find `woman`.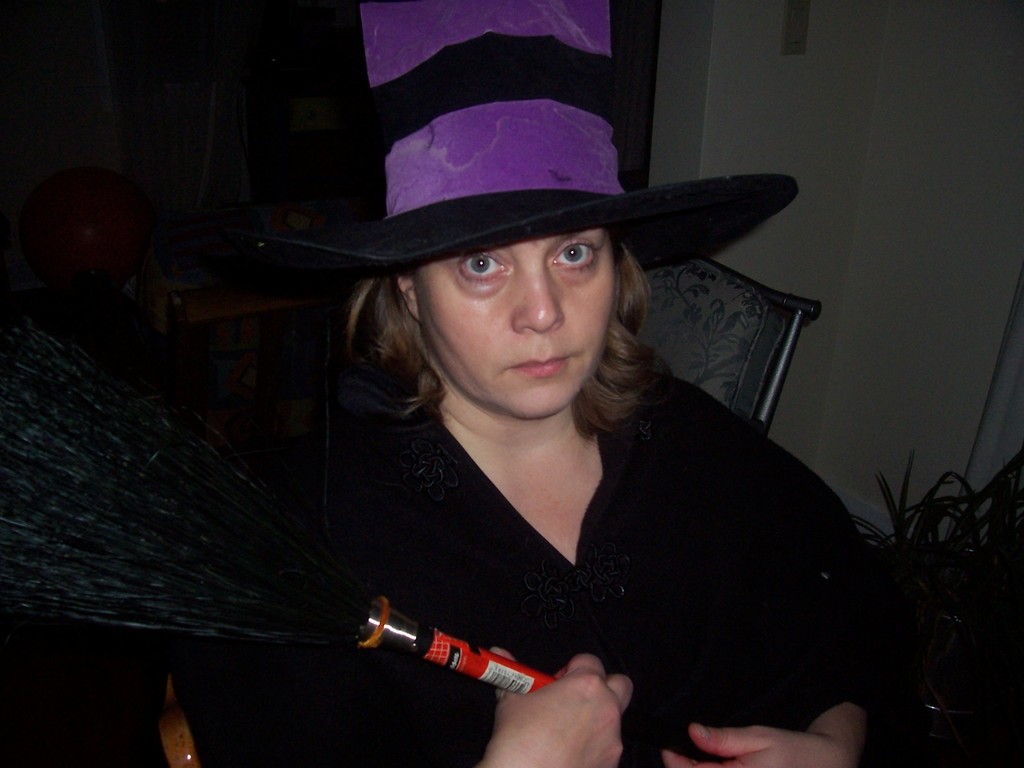
region(191, 127, 884, 767).
